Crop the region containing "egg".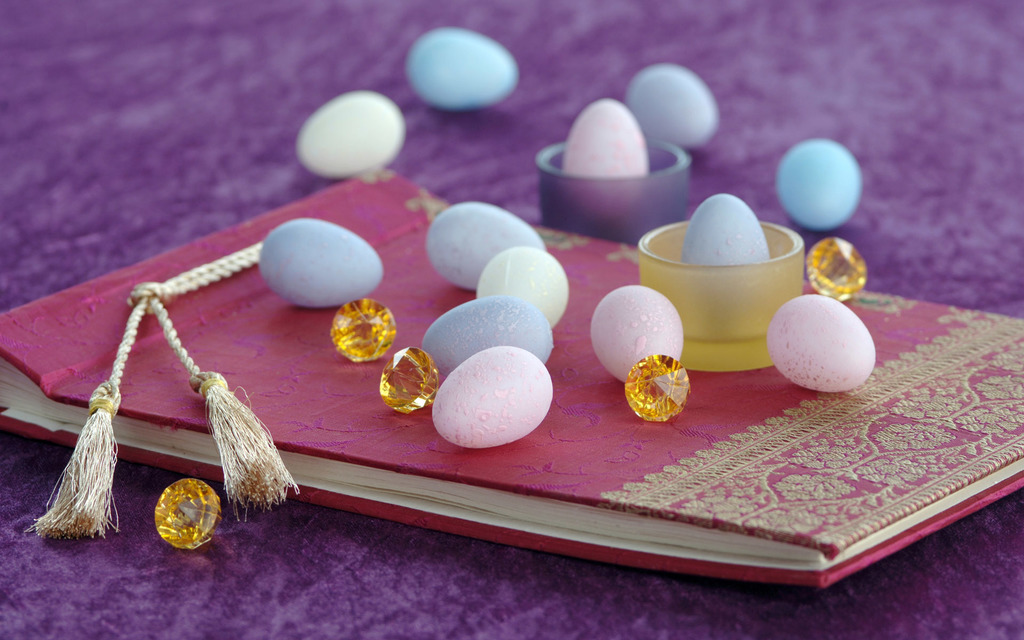
Crop region: detection(475, 242, 568, 327).
